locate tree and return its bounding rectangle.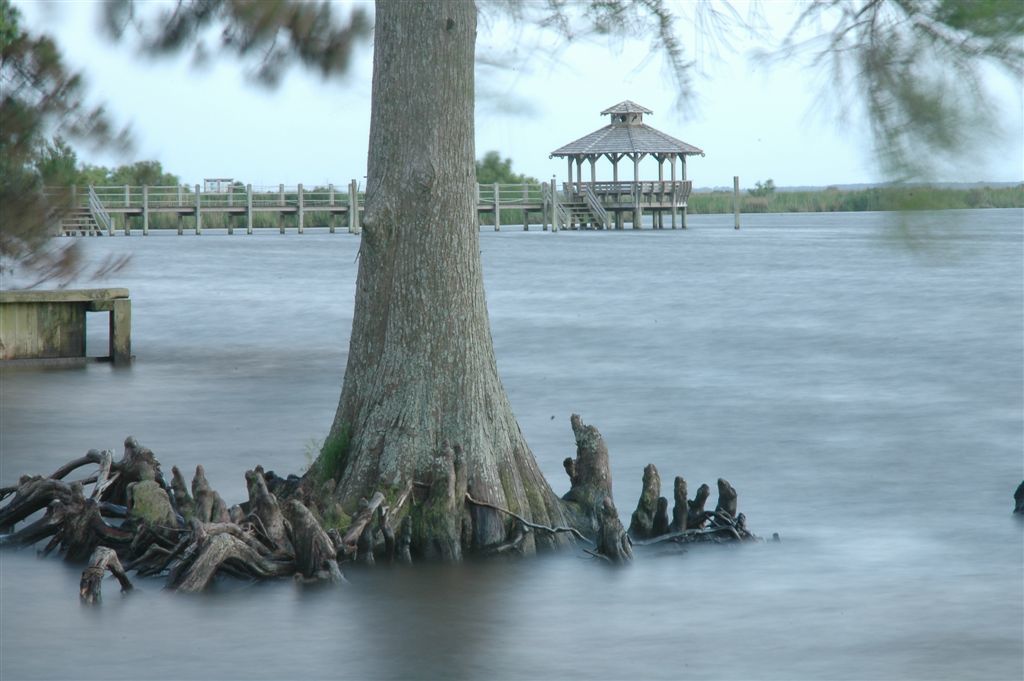
Rect(0, 0, 783, 607).
